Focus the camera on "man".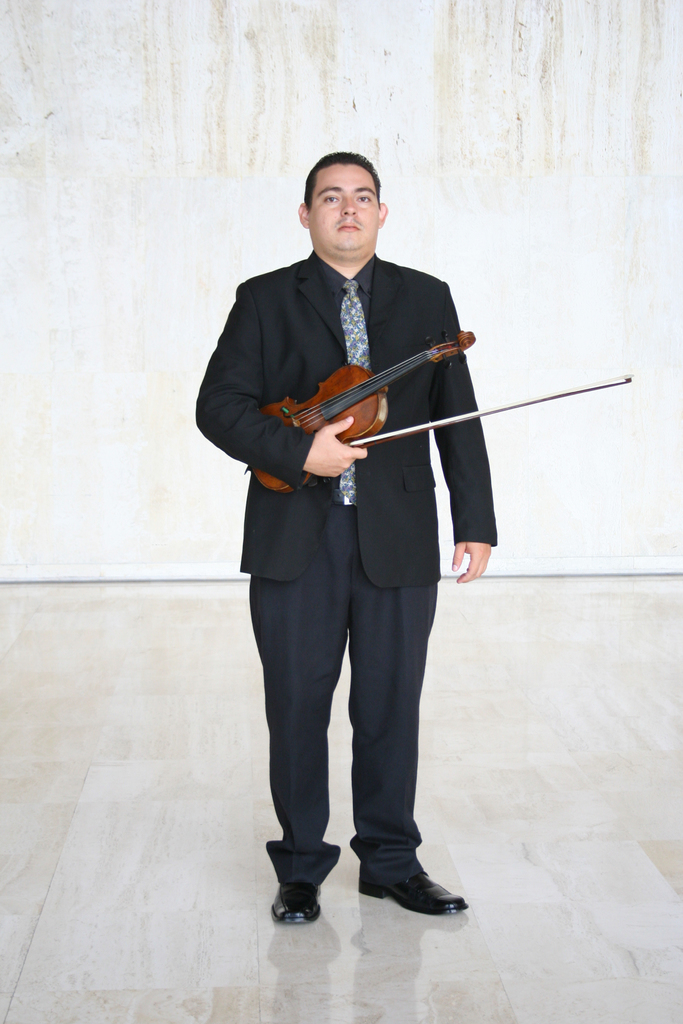
Focus region: (206, 129, 510, 907).
